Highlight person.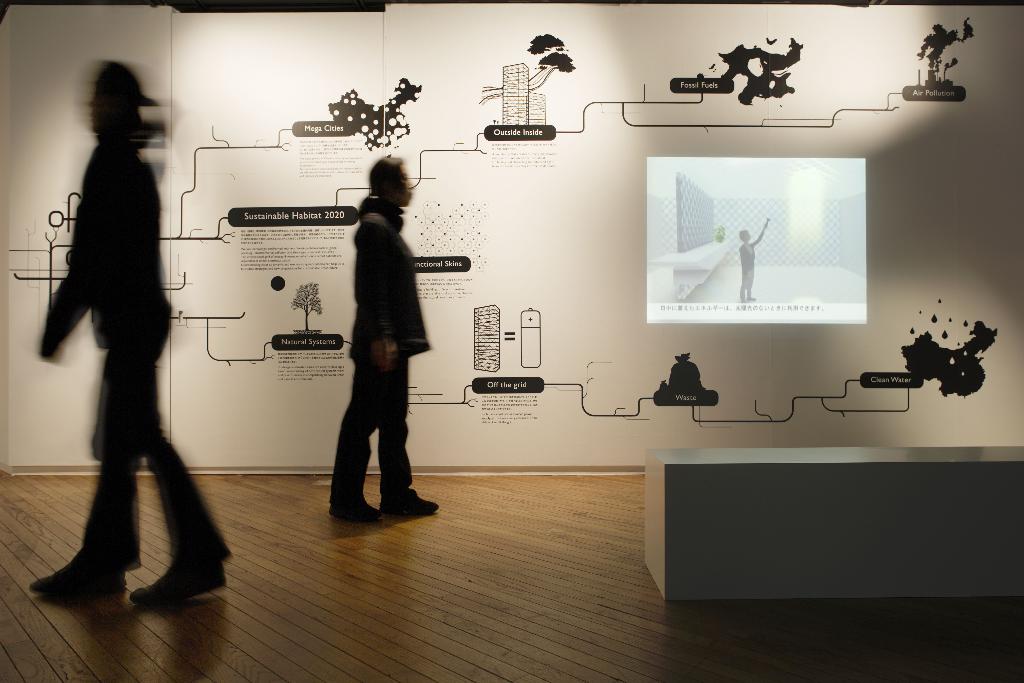
Highlighted region: 321,145,430,540.
